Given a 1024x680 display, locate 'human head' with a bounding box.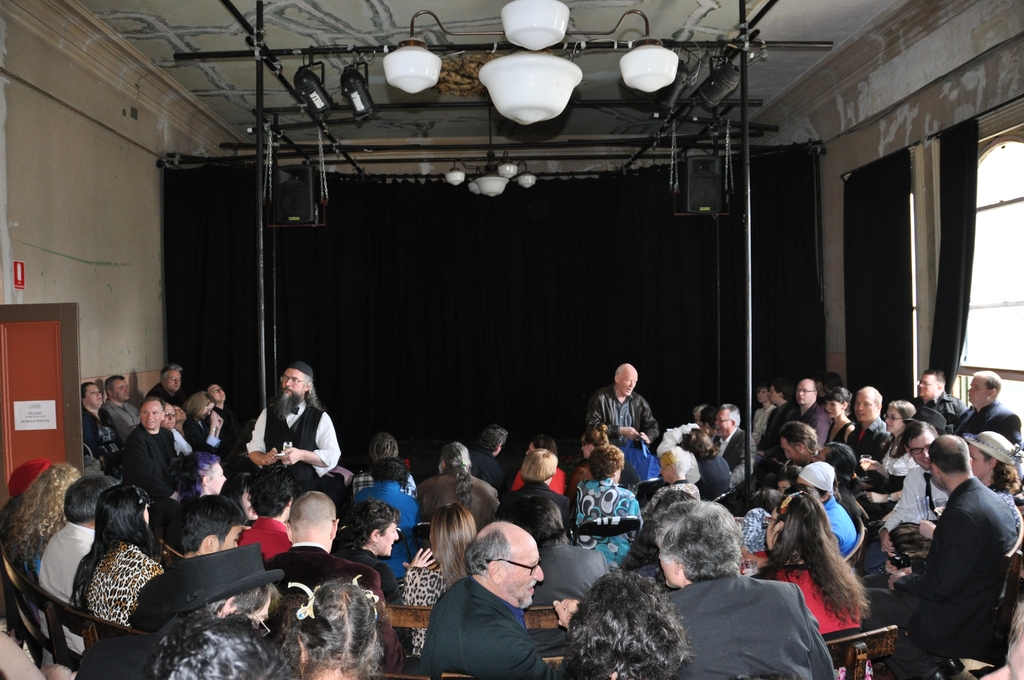
Located: [182,495,242,563].
